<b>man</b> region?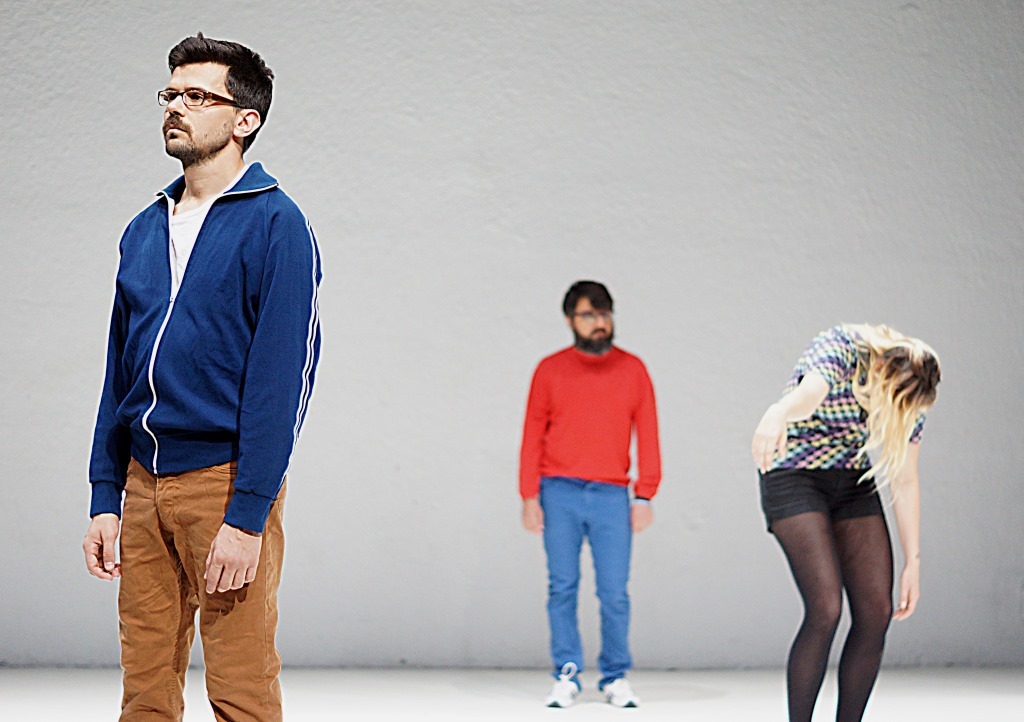
(514,278,662,706)
